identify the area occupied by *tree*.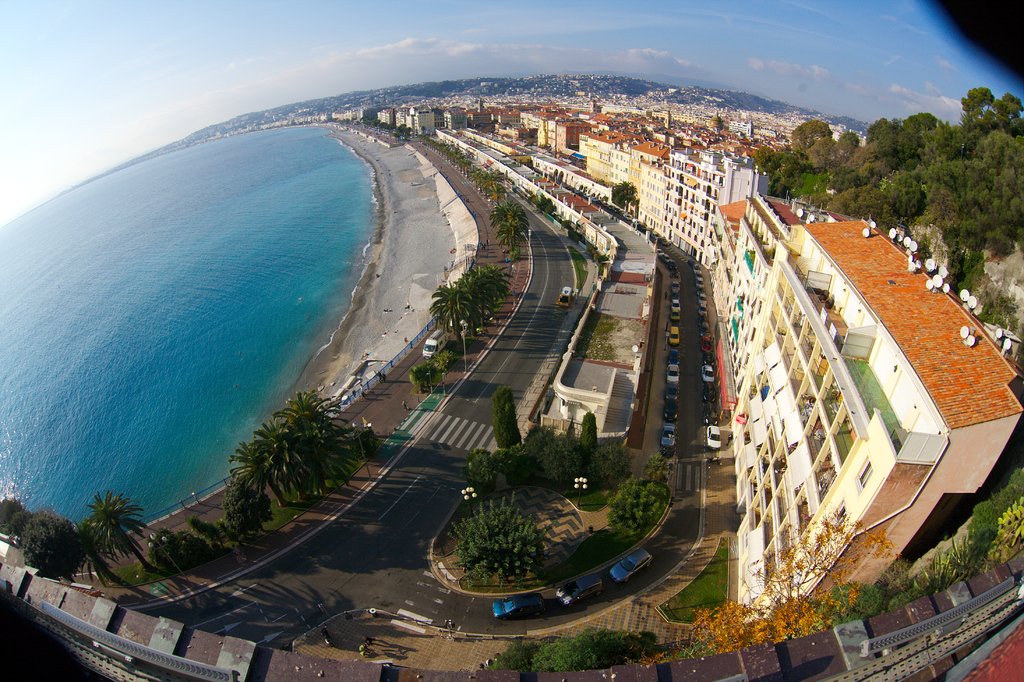
Area: (left=531, top=190, right=556, bottom=218).
